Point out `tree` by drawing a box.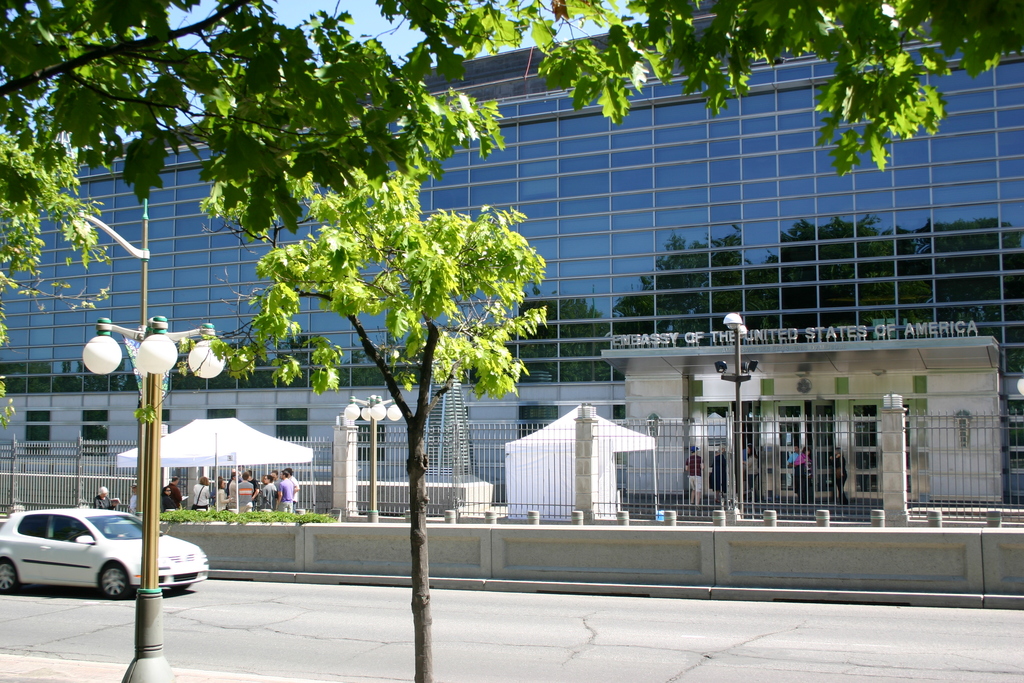
rect(131, 143, 551, 682).
